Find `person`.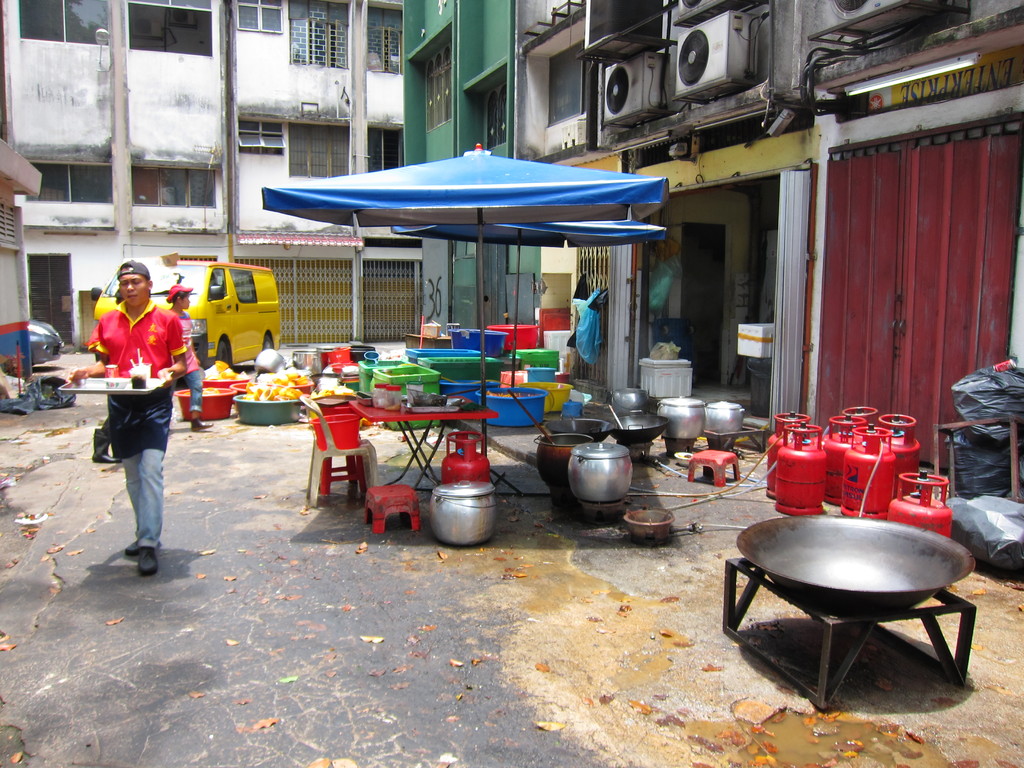
{"left": 87, "top": 258, "right": 178, "bottom": 575}.
